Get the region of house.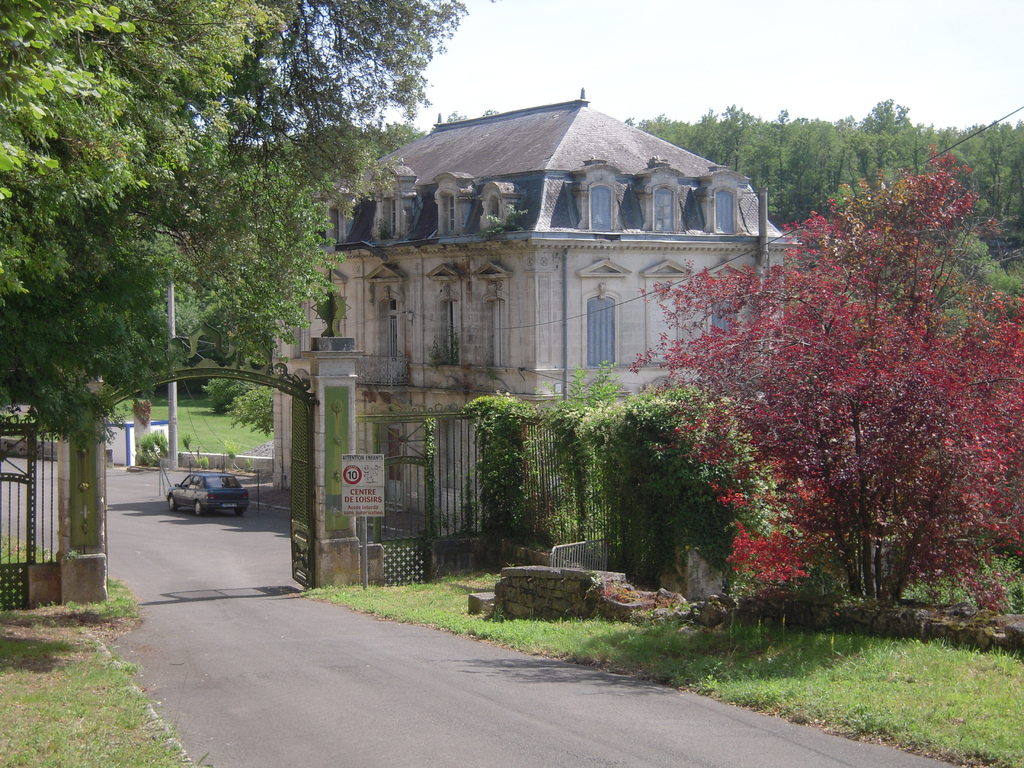
pyautogui.locateOnScreen(269, 93, 810, 540).
